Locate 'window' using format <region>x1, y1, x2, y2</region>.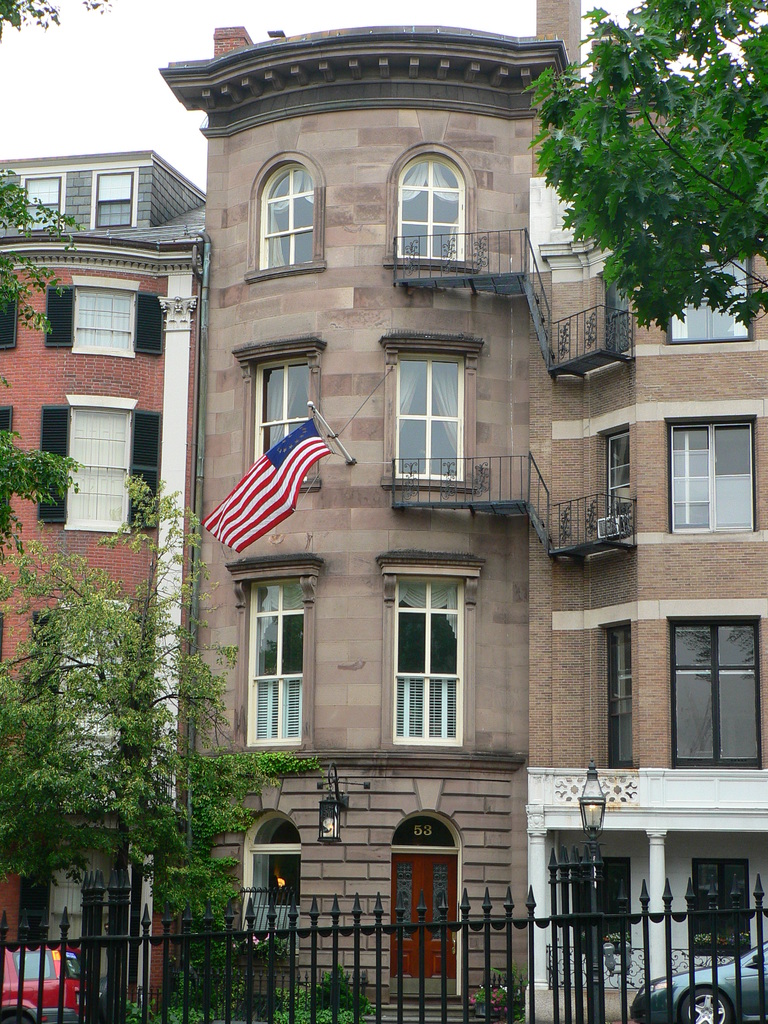
<region>668, 424, 756, 531</region>.
